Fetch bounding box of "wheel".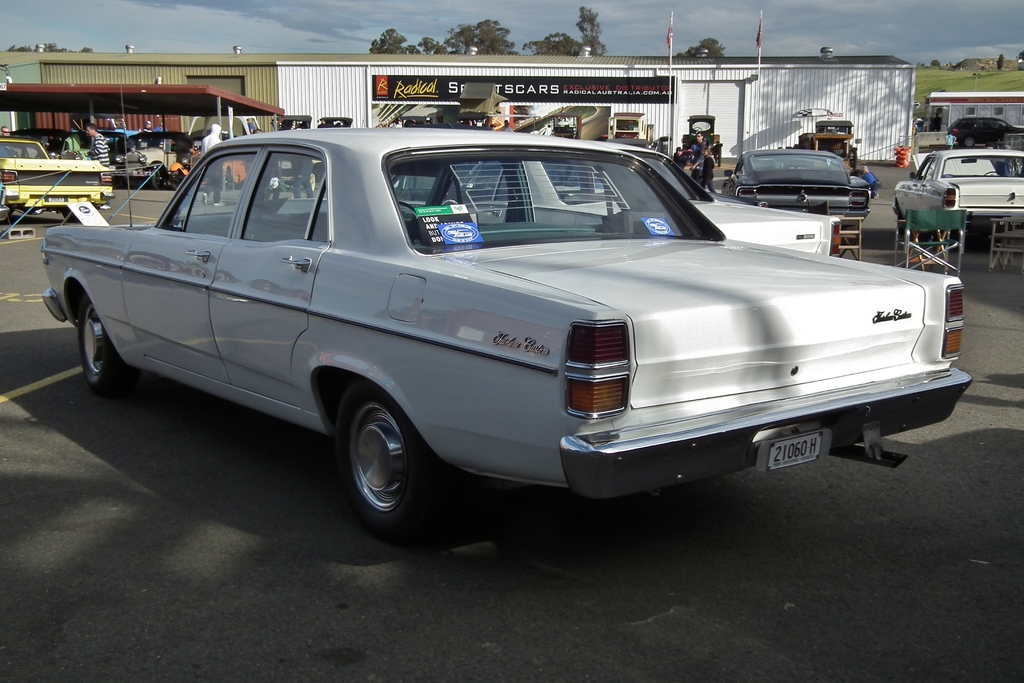
Bbox: <region>966, 136, 975, 151</region>.
